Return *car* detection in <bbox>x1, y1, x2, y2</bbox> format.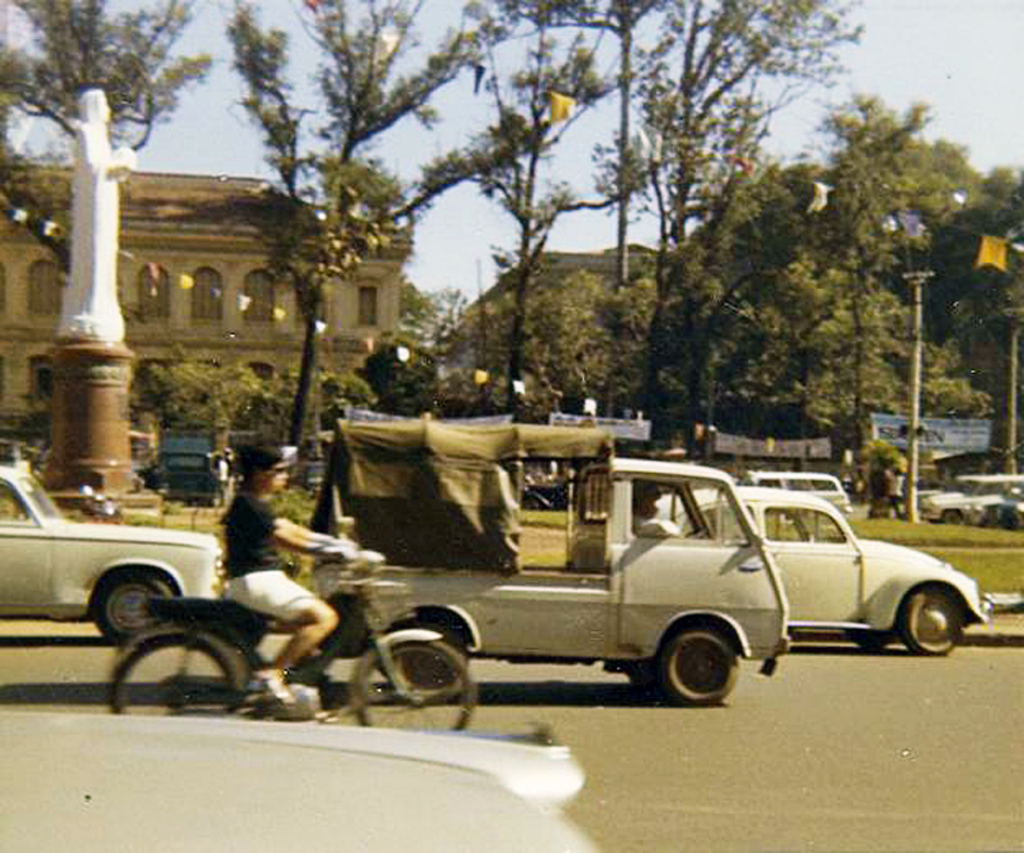
<bbox>656, 486, 990, 657</bbox>.
